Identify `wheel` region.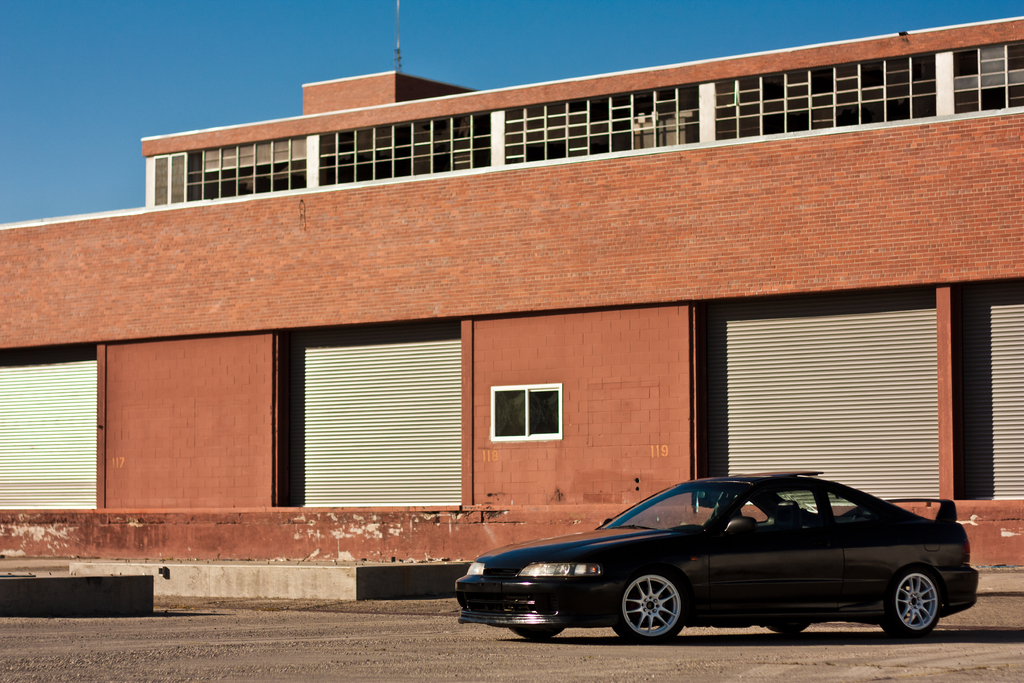
Region: locate(890, 561, 949, 650).
